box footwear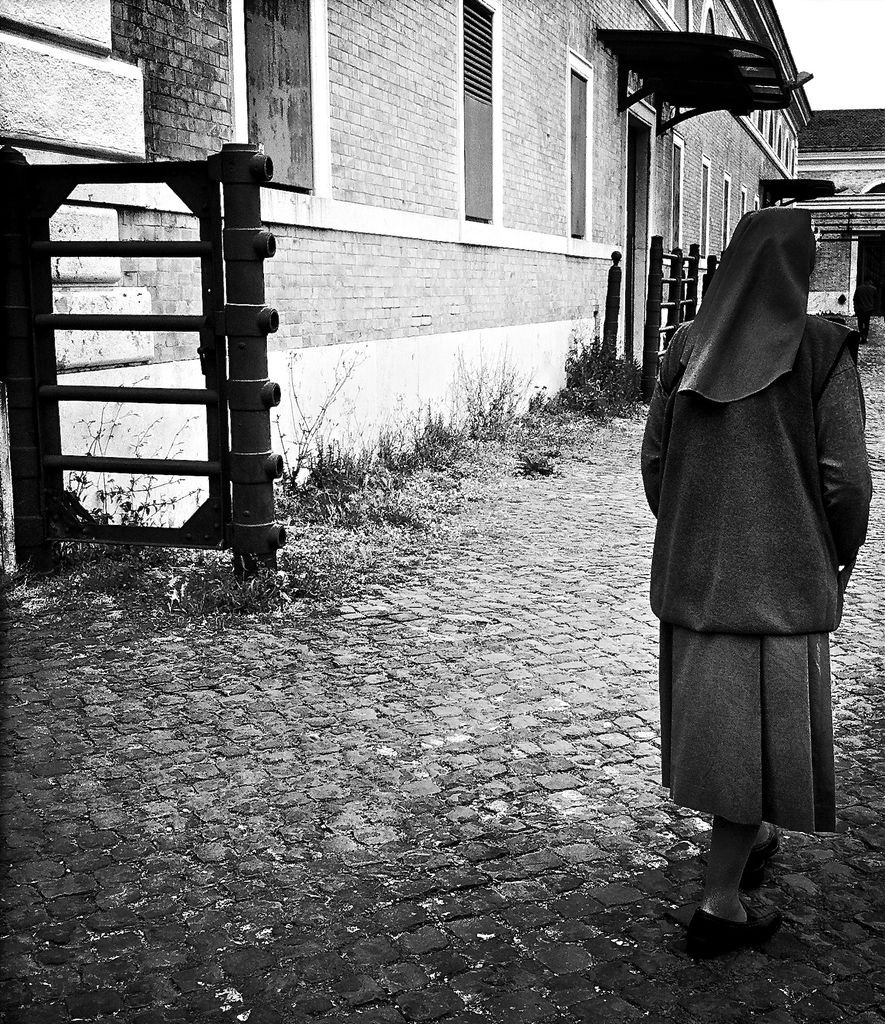
crop(739, 817, 779, 897)
